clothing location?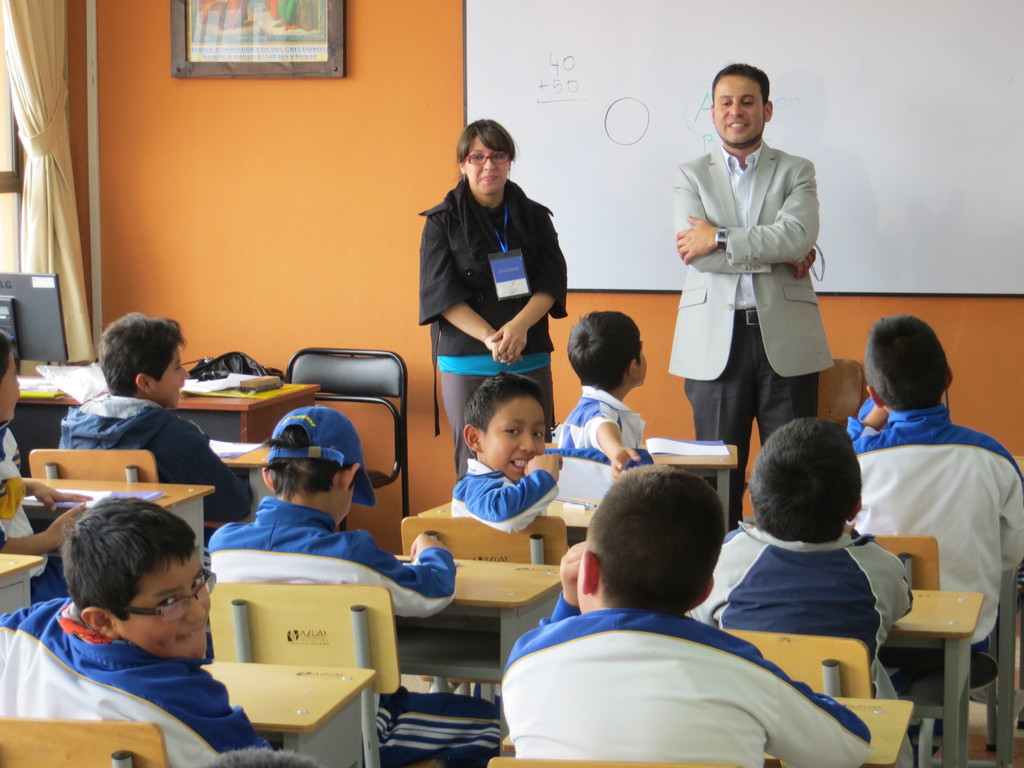
415:179:570:477
